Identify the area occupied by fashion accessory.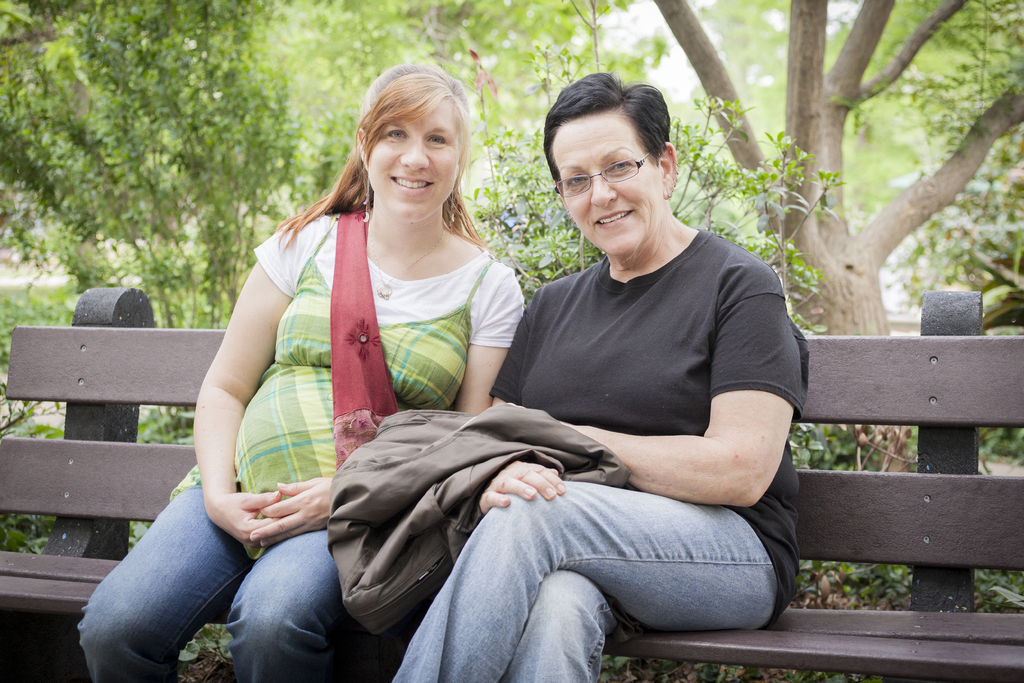
Area: 328 204 402 468.
